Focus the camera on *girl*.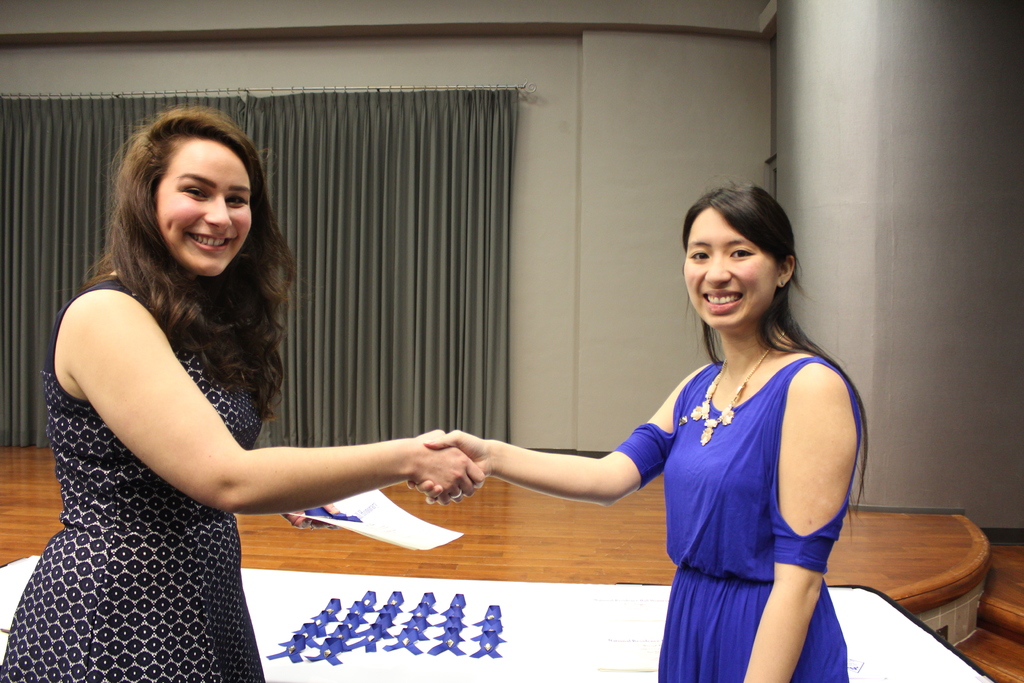
Focus region: (left=406, top=180, right=870, bottom=682).
